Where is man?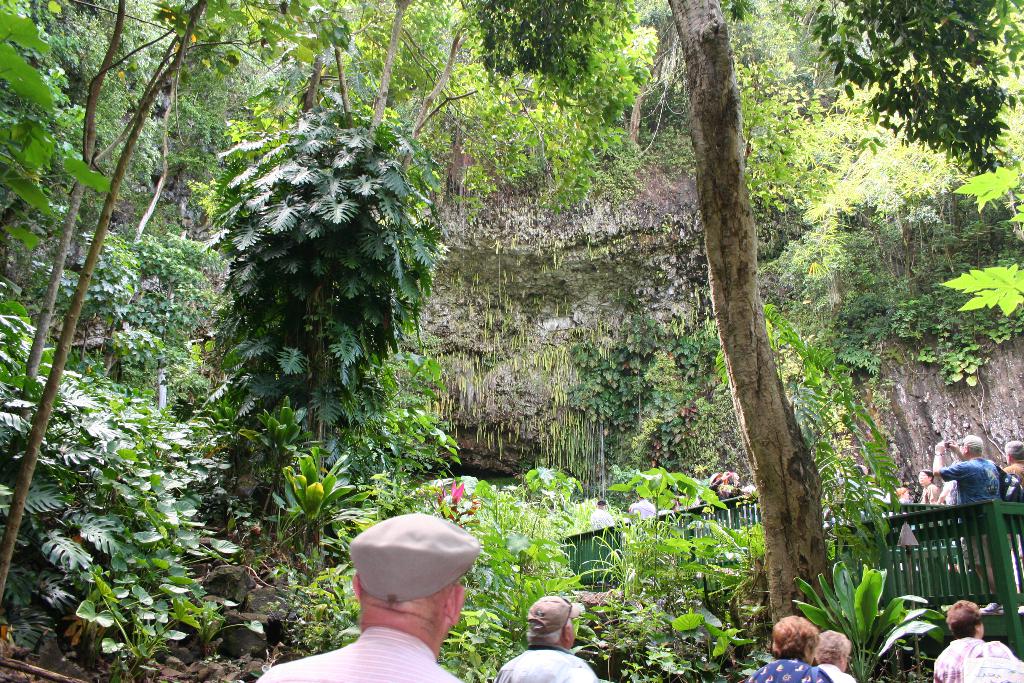
pyautogui.locateOnScreen(932, 597, 1018, 682).
